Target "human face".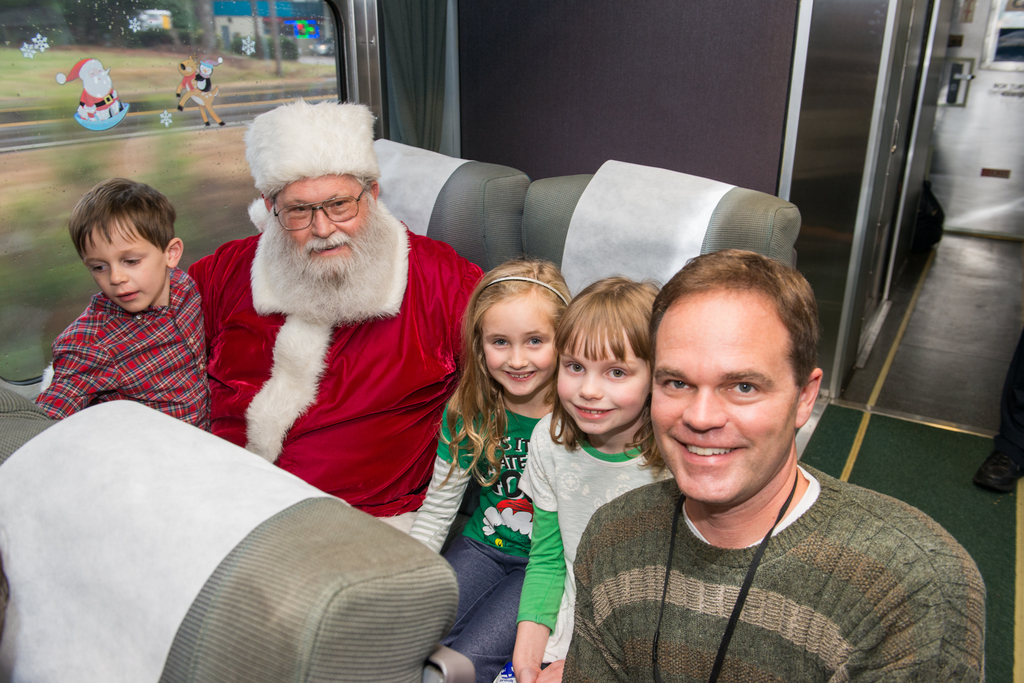
Target region: select_region(81, 217, 166, 315).
